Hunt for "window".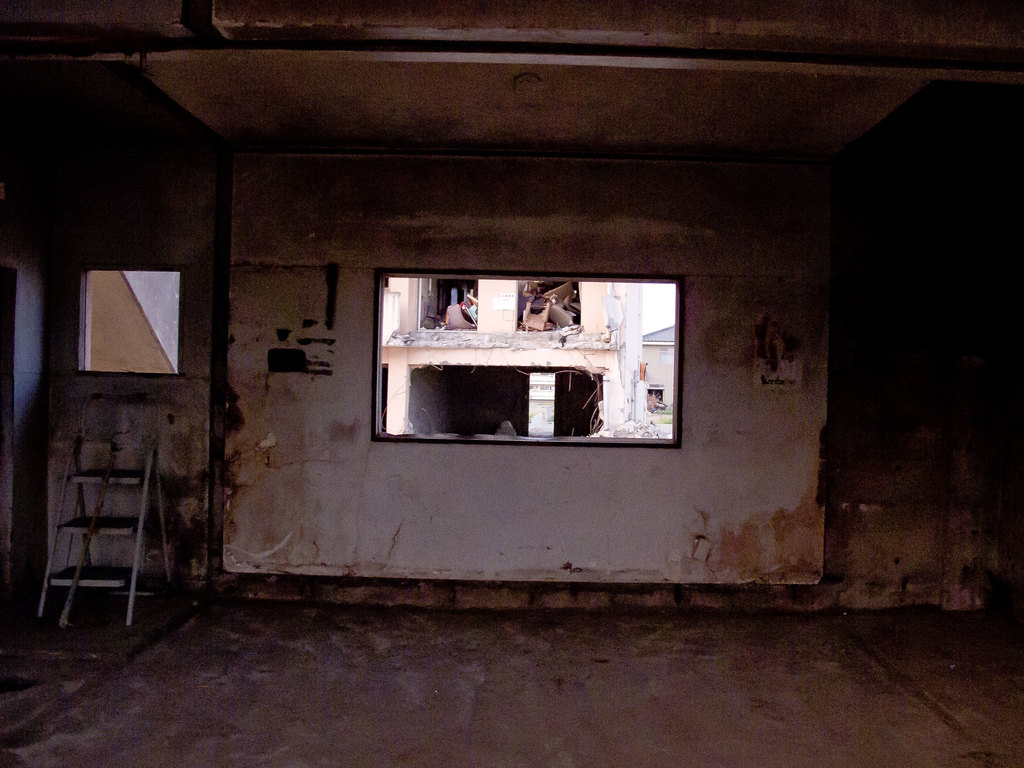
Hunted down at bbox(77, 269, 181, 376).
